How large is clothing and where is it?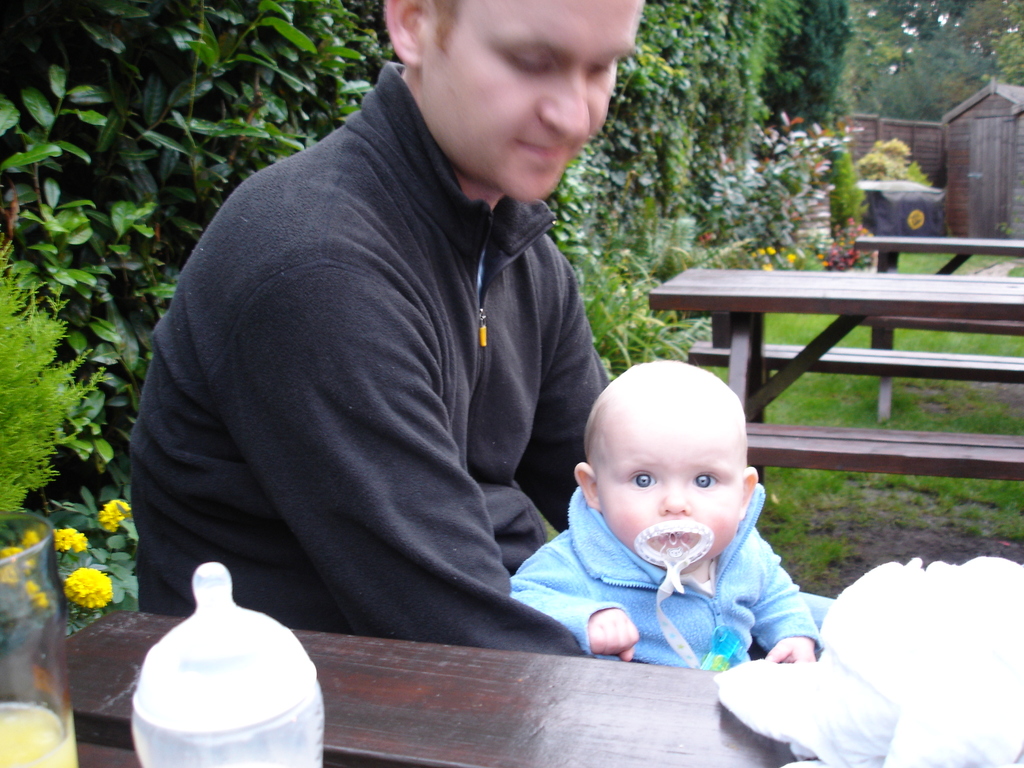
Bounding box: (x1=511, y1=467, x2=831, y2=659).
